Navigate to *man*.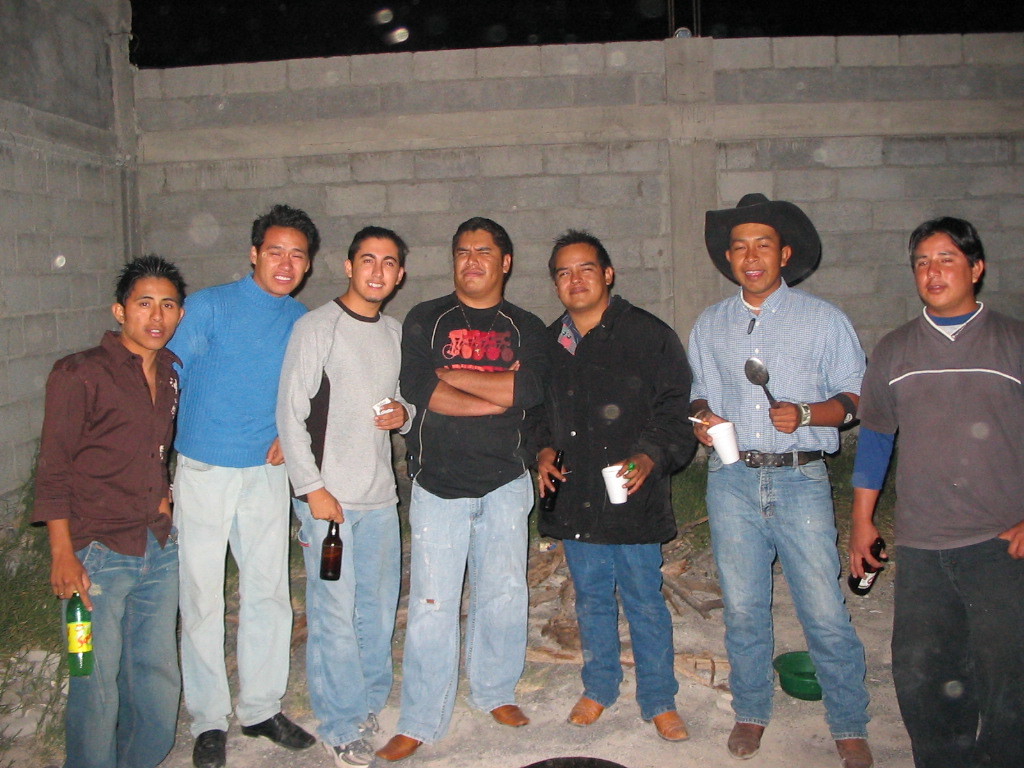
Navigation target: [521, 226, 693, 743].
